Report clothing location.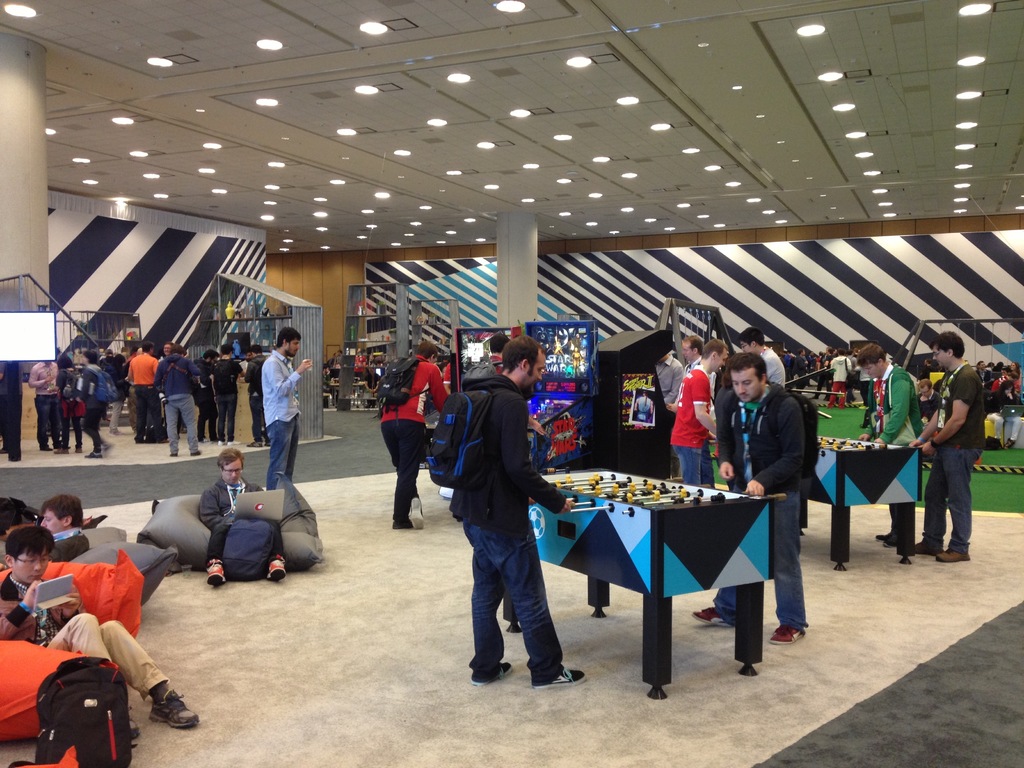
Report: (54,528,96,557).
